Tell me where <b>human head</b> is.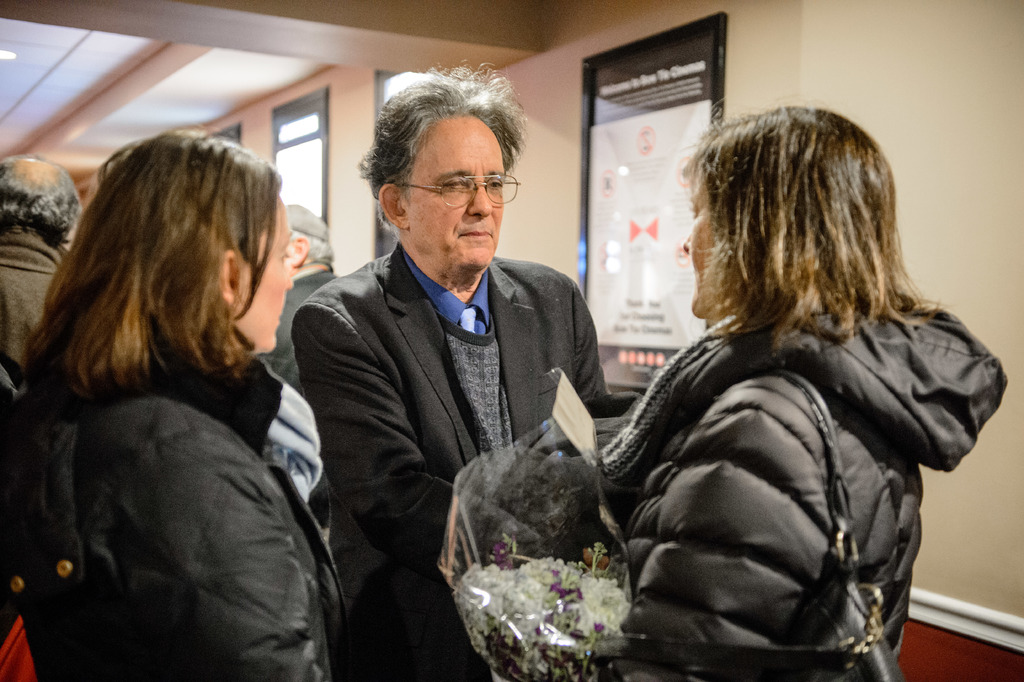
<b>human head</b> is at [left=355, top=75, right=528, bottom=247].
